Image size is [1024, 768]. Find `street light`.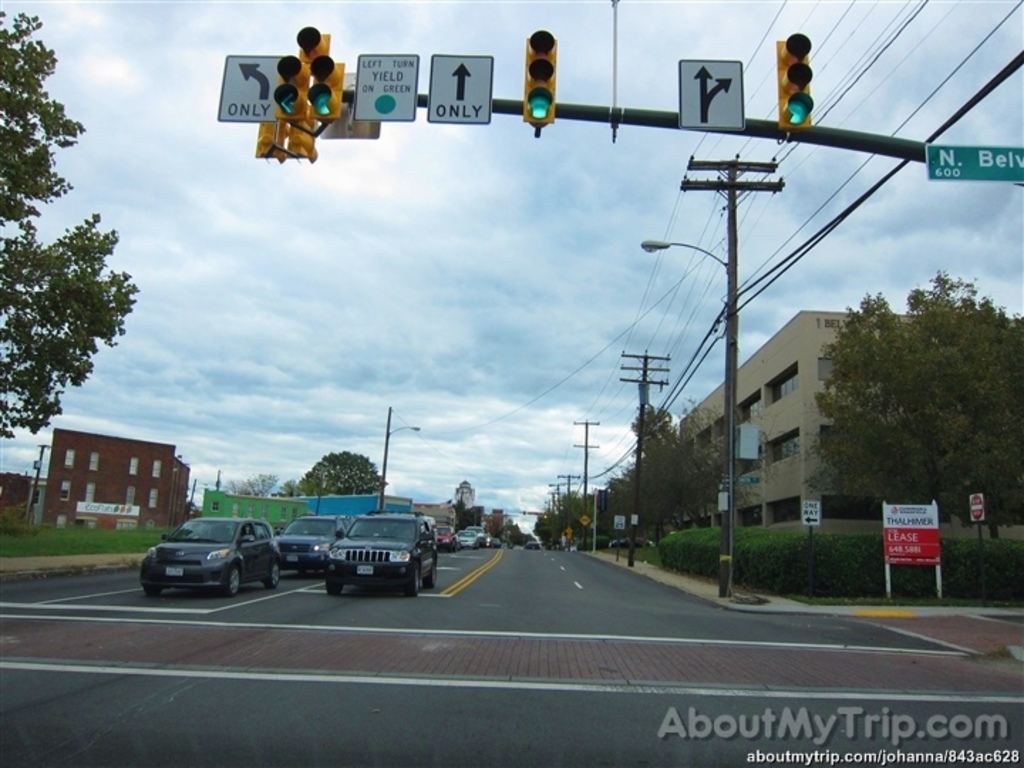
(left=640, top=243, right=734, bottom=579).
